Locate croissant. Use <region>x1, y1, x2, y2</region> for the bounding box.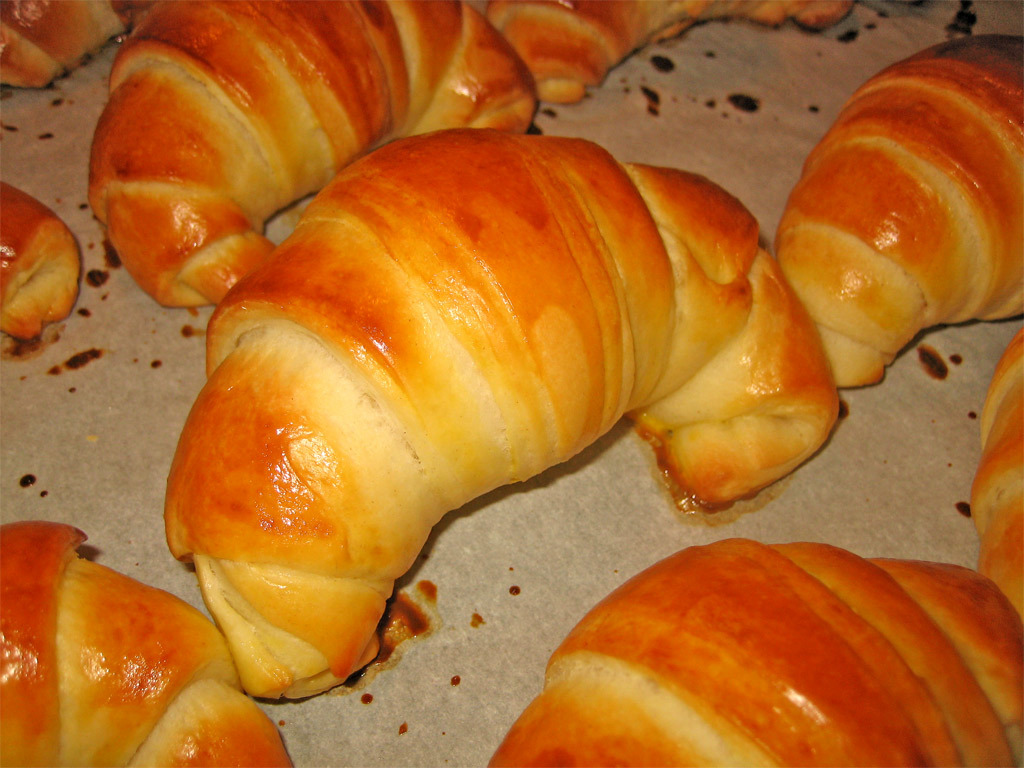
<region>972, 331, 1023, 617</region>.
